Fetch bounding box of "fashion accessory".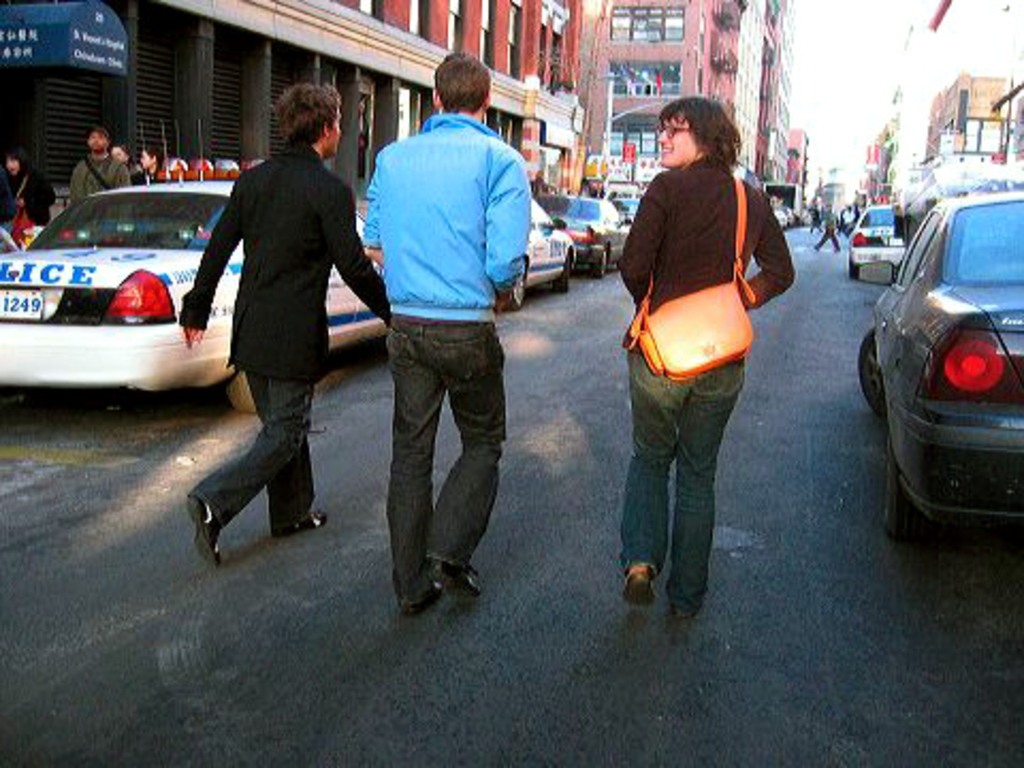
Bbox: (87, 158, 113, 188).
